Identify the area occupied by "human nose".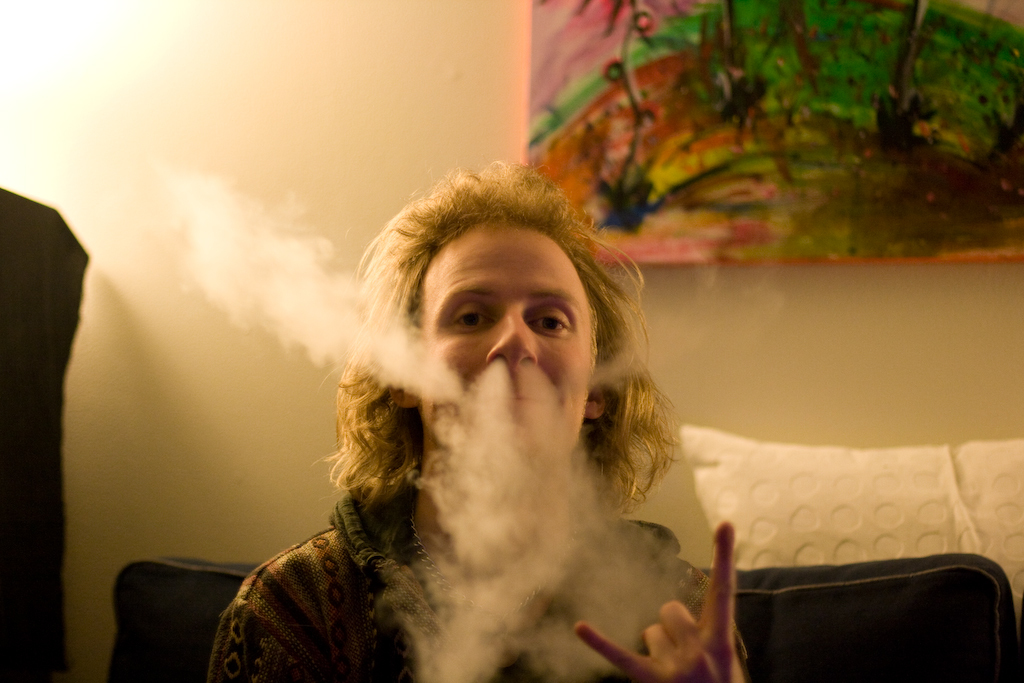
Area: [487,307,533,377].
